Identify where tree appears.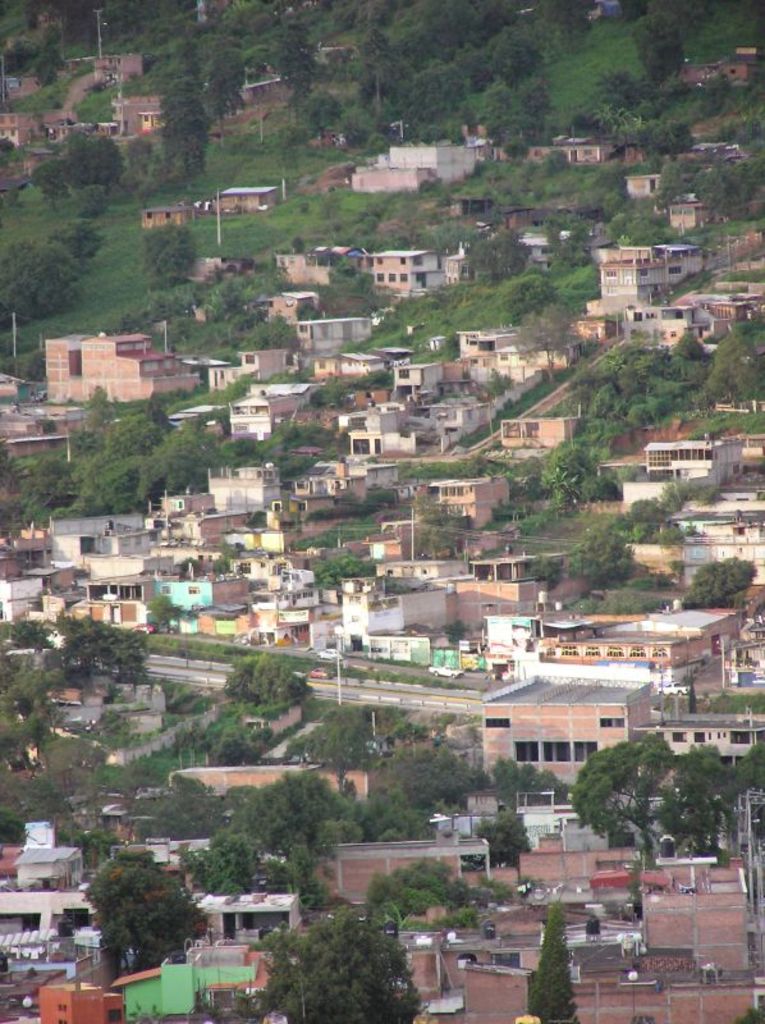
Appears at BBox(462, 229, 539, 268).
